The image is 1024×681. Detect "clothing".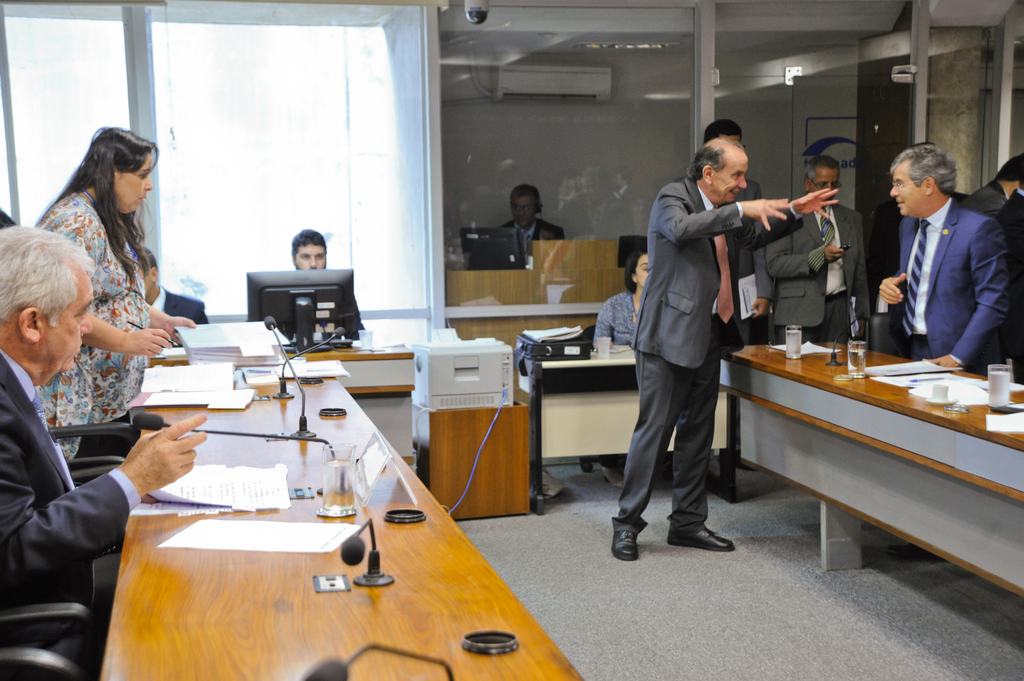
Detection: <bbox>499, 205, 562, 272</bbox>.
